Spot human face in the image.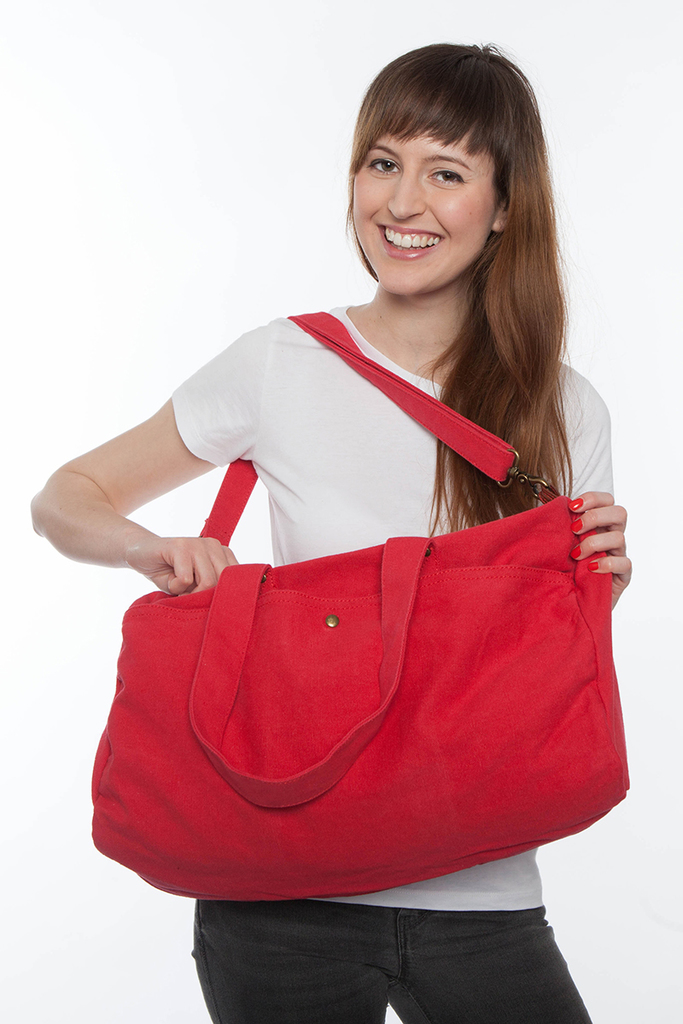
human face found at <region>355, 127, 484, 286</region>.
